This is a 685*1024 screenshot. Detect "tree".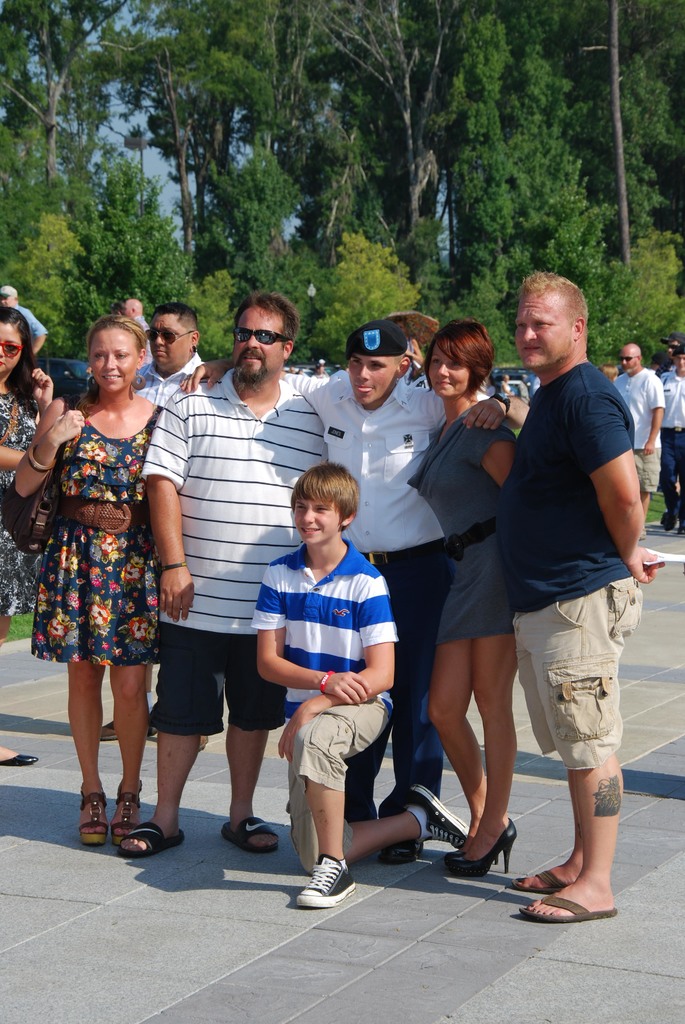
(x1=177, y1=269, x2=268, y2=371).
